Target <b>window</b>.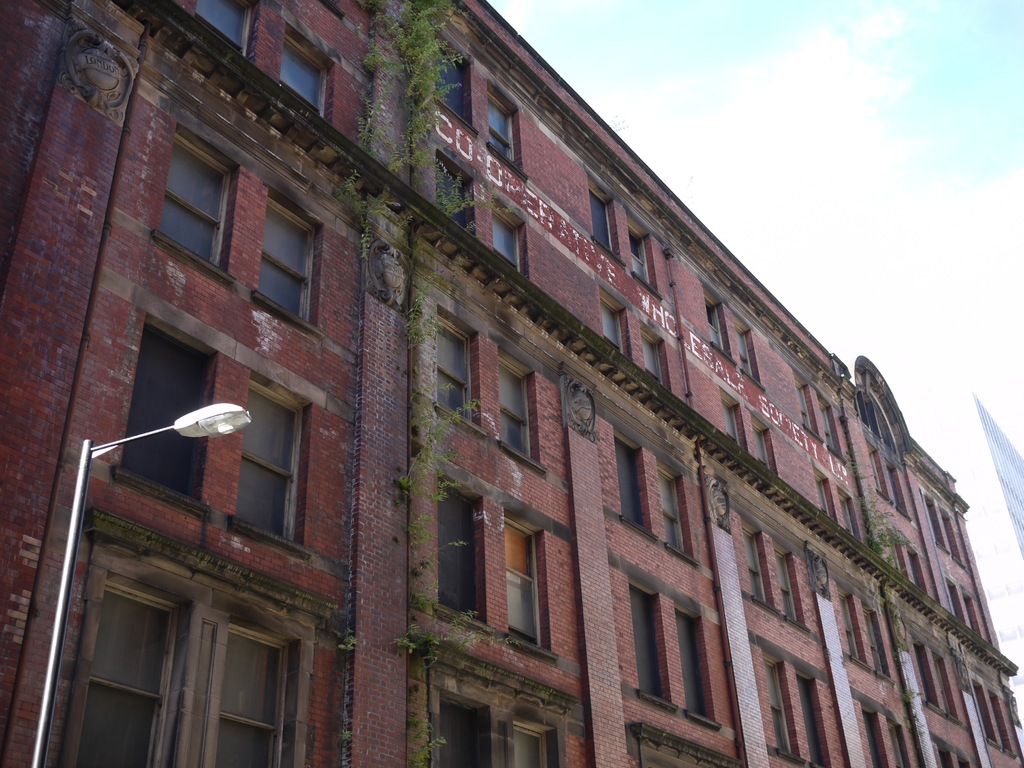
Target region: l=583, t=169, r=627, b=278.
